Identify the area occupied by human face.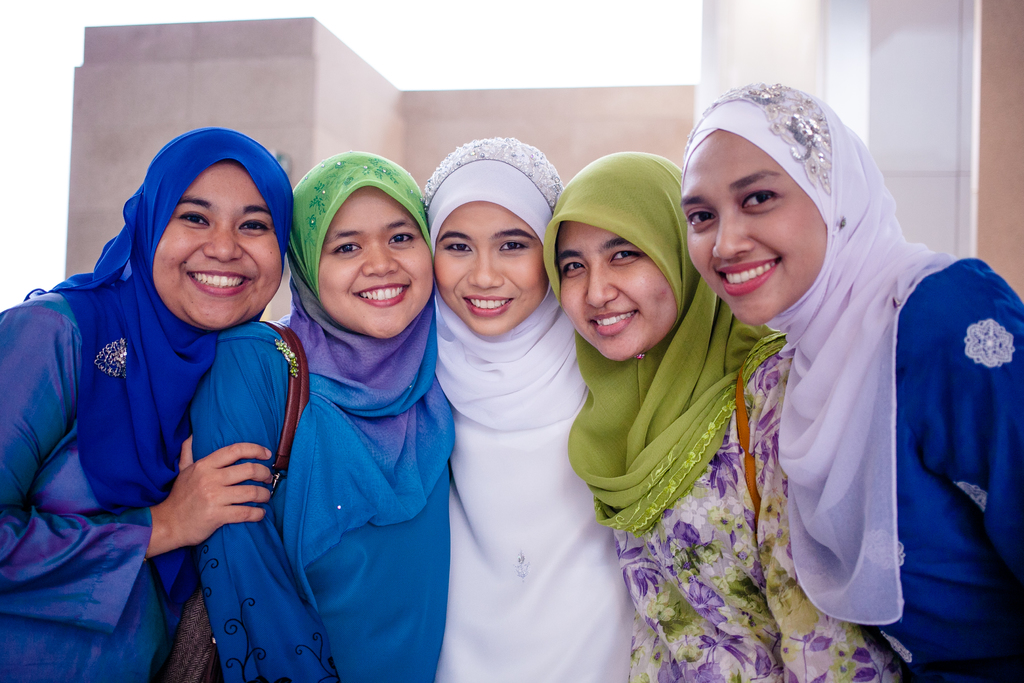
Area: x1=689 y1=134 x2=836 y2=336.
